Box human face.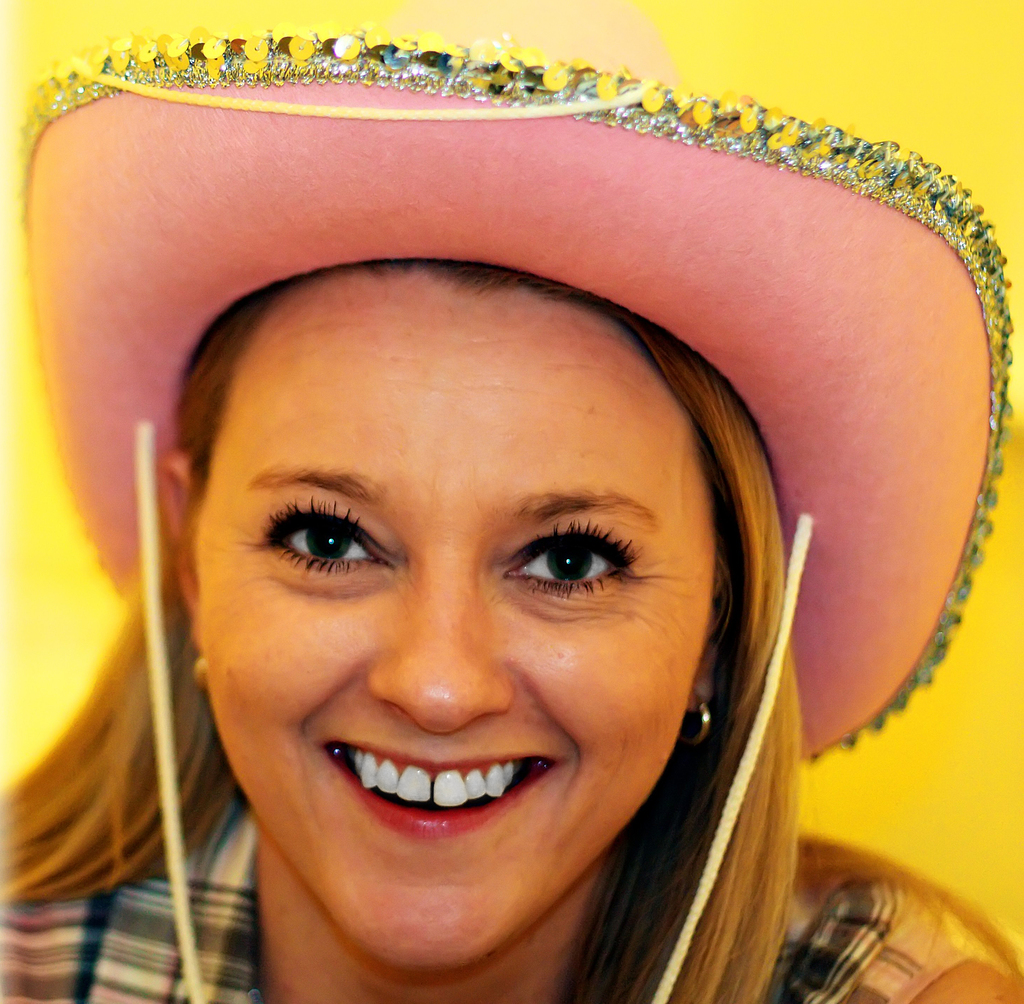
locate(190, 301, 709, 989).
